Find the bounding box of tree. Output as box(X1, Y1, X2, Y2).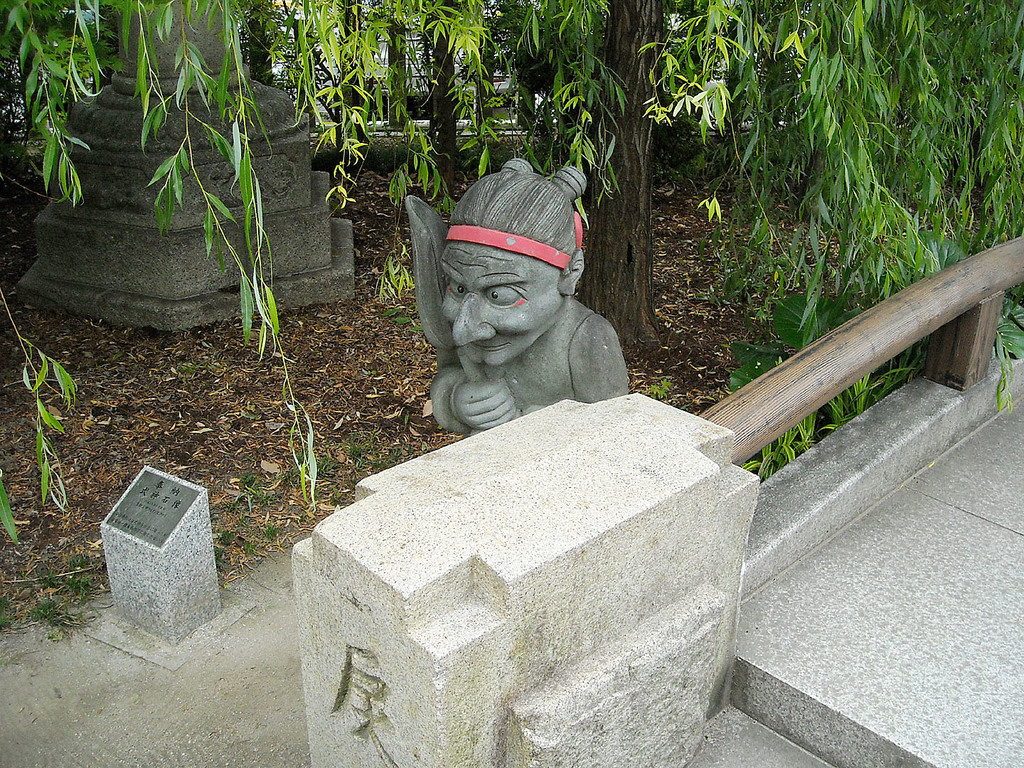
box(0, 0, 1023, 513).
